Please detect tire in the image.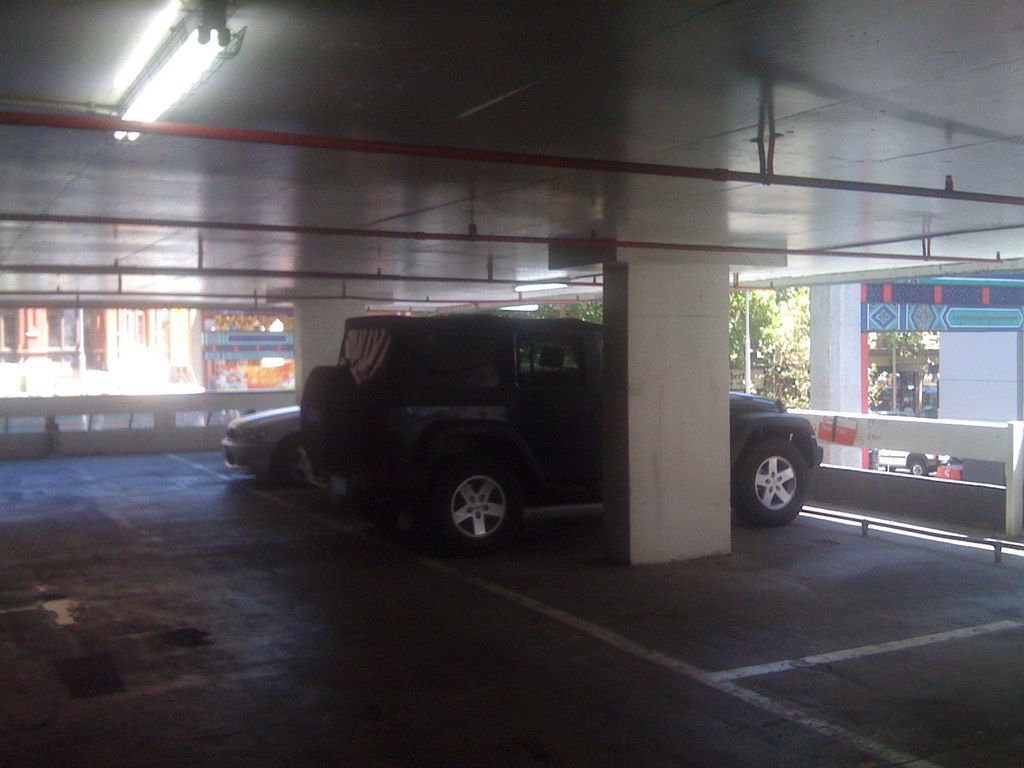
pyautogui.locateOnScreen(278, 439, 312, 490).
